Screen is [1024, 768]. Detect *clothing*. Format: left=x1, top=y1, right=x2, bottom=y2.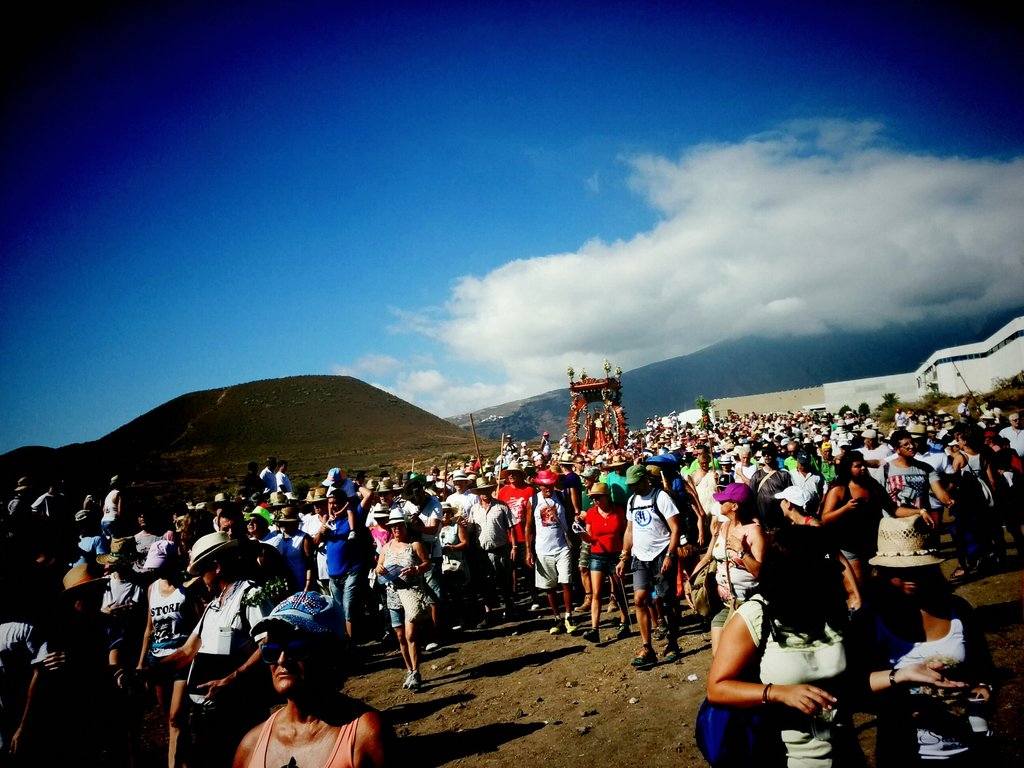
left=708, top=515, right=755, bottom=611.
